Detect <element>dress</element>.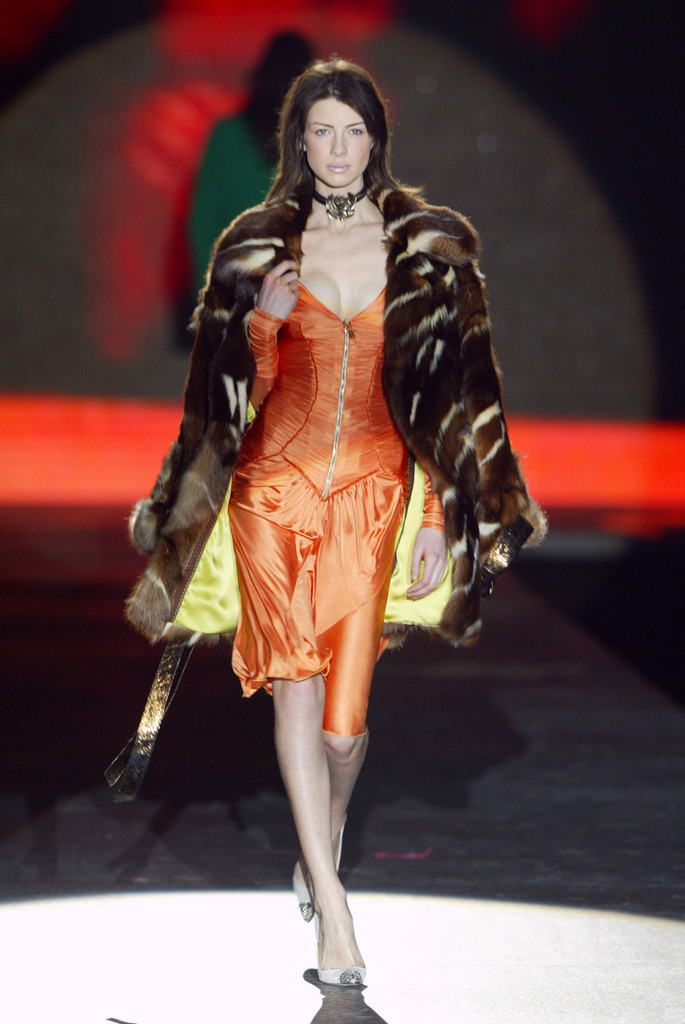
Detected at {"x1": 158, "y1": 154, "x2": 489, "y2": 684}.
